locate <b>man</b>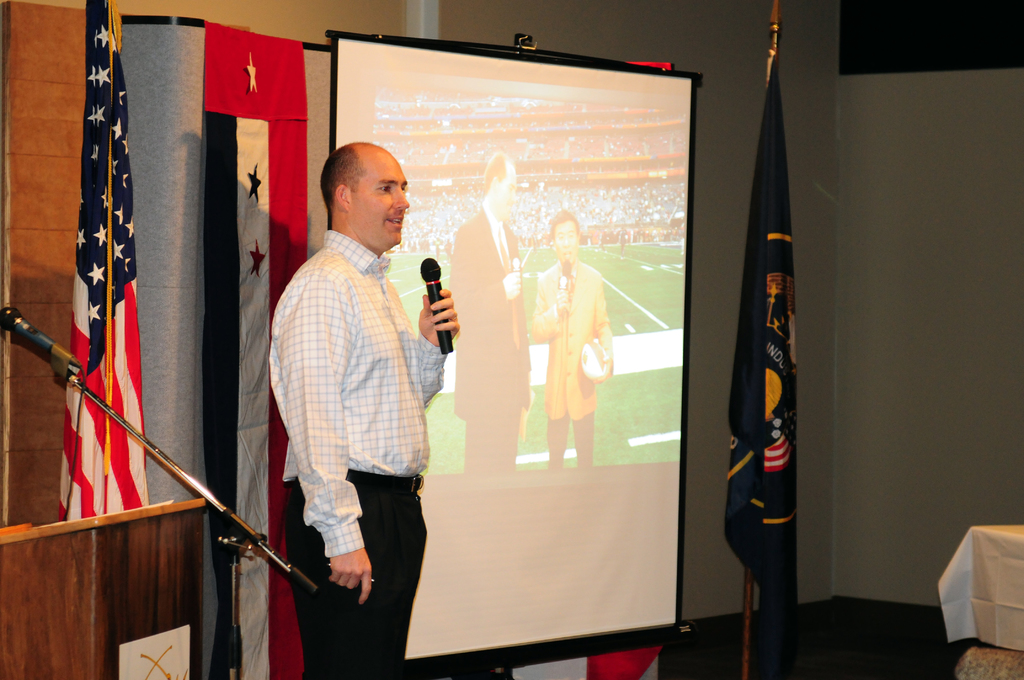
region(256, 123, 454, 644)
